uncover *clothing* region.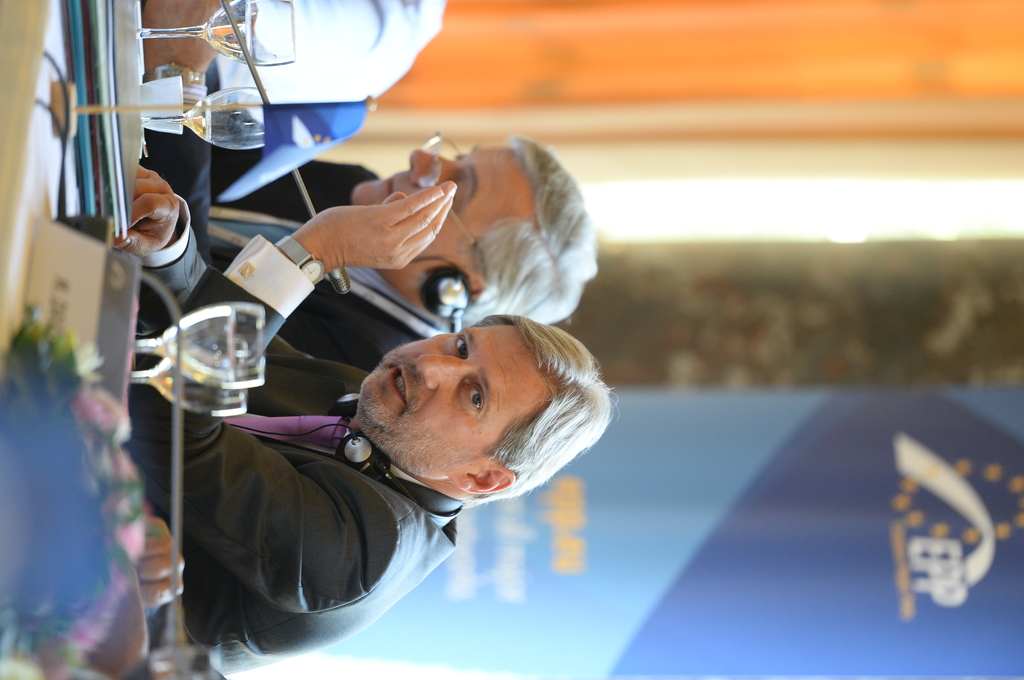
Uncovered: (left=131, top=193, right=464, bottom=676).
